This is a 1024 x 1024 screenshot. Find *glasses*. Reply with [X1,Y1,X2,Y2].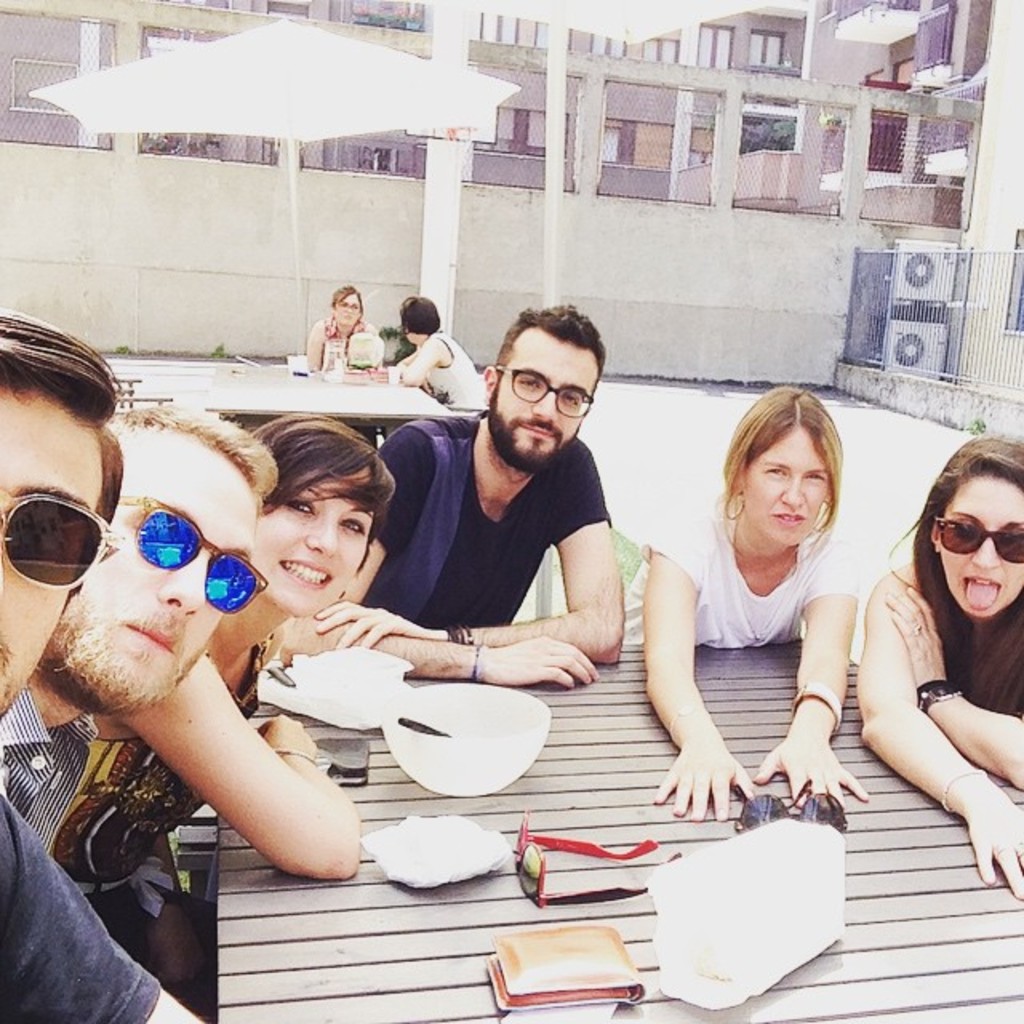
[109,488,270,621].
